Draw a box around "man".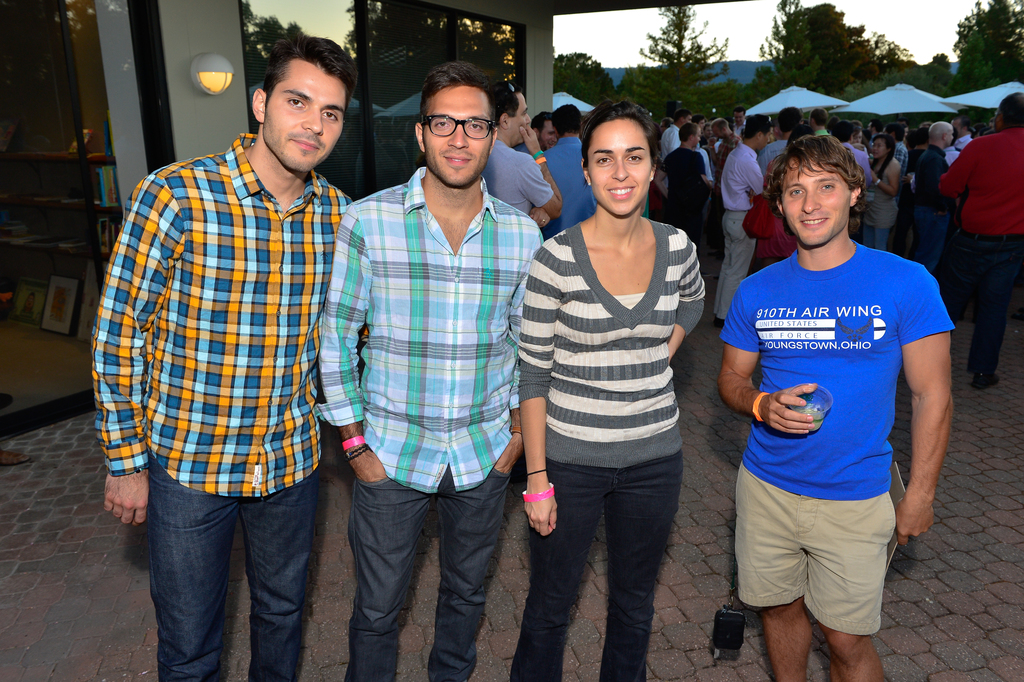
709:119:773:329.
